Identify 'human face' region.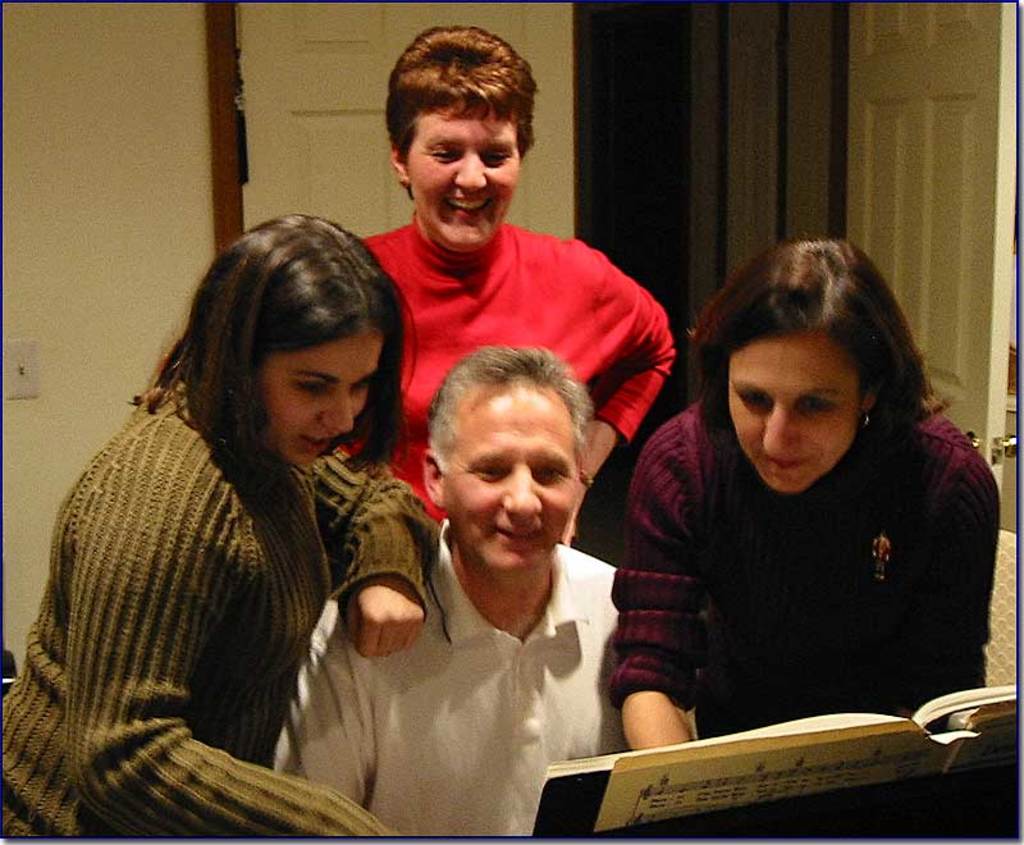
Region: rect(264, 326, 384, 466).
